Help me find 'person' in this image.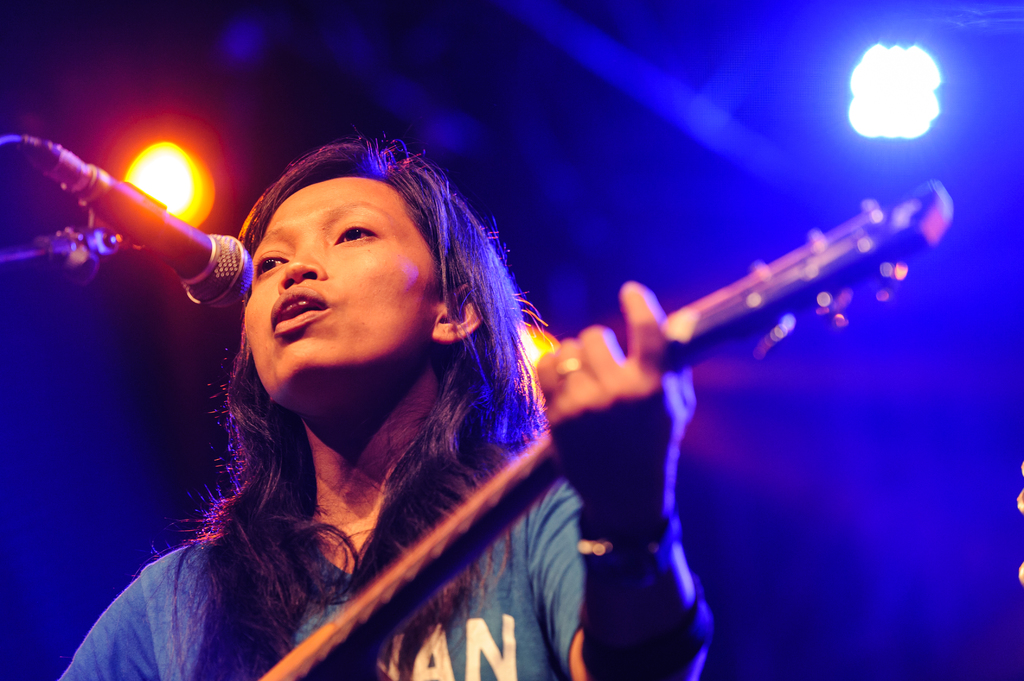
Found it: crop(59, 114, 657, 665).
